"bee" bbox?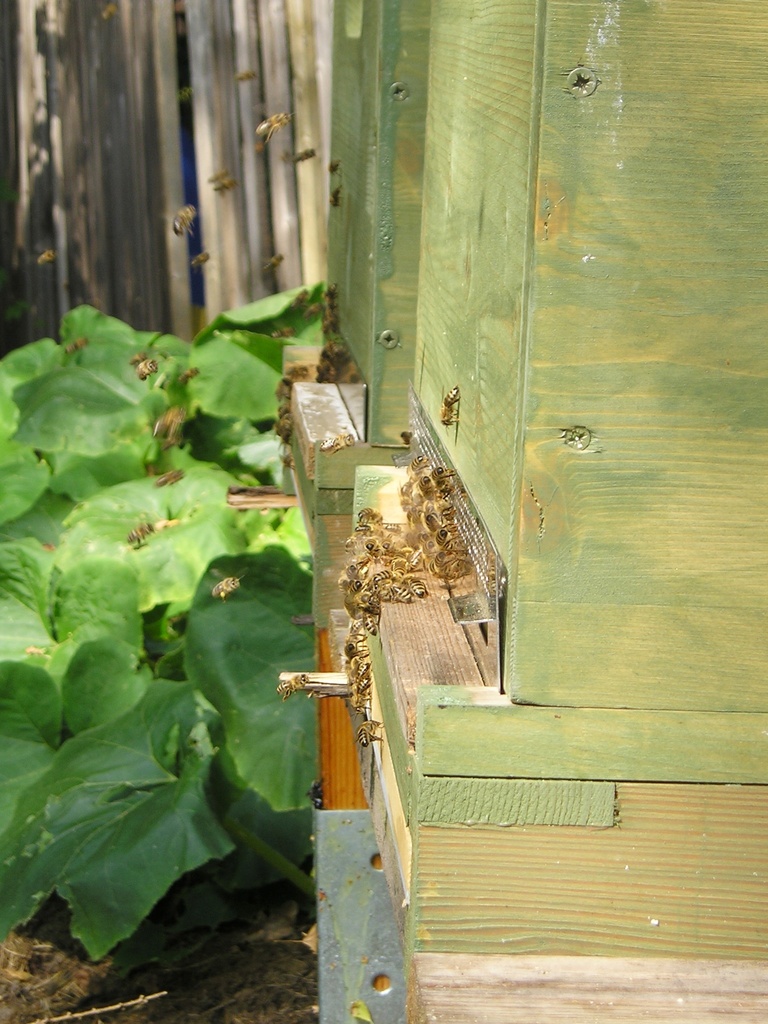
crop(424, 509, 445, 531)
